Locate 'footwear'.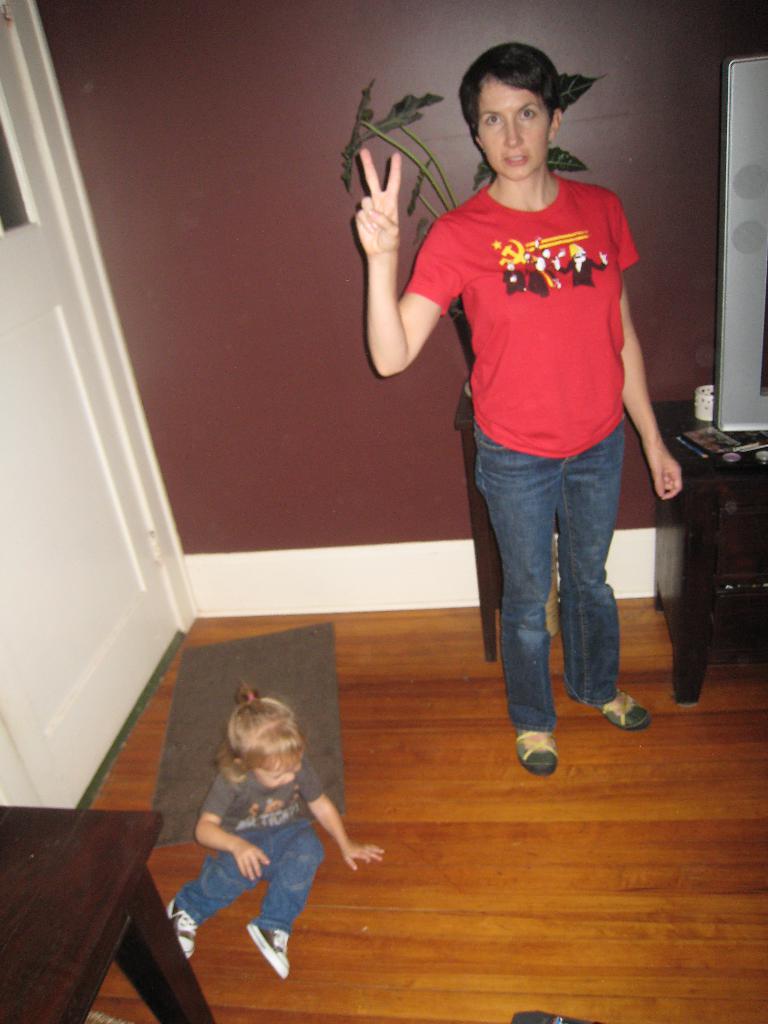
Bounding box: bbox(513, 728, 556, 783).
